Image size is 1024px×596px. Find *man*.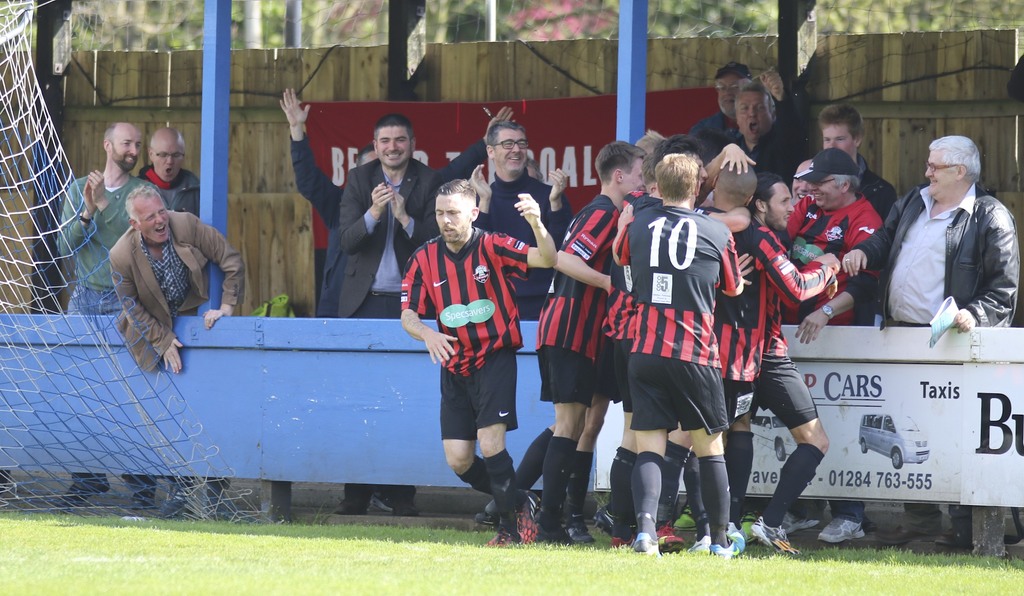
detection(56, 122, 159, 497).
